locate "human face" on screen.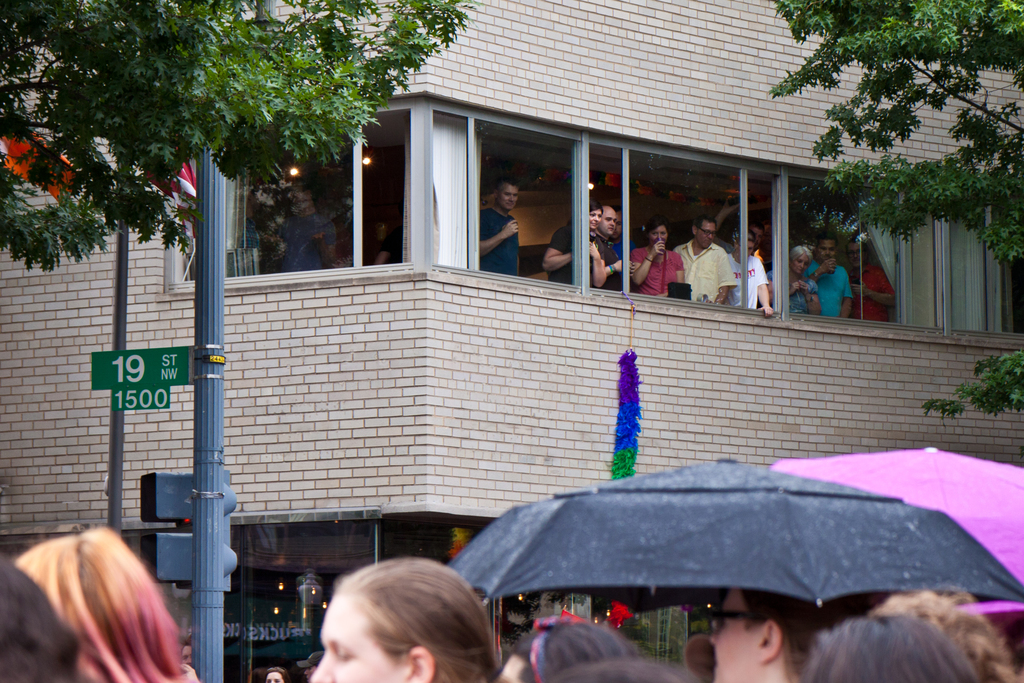
On screen at bbox=(305, 589, 407, 682).
